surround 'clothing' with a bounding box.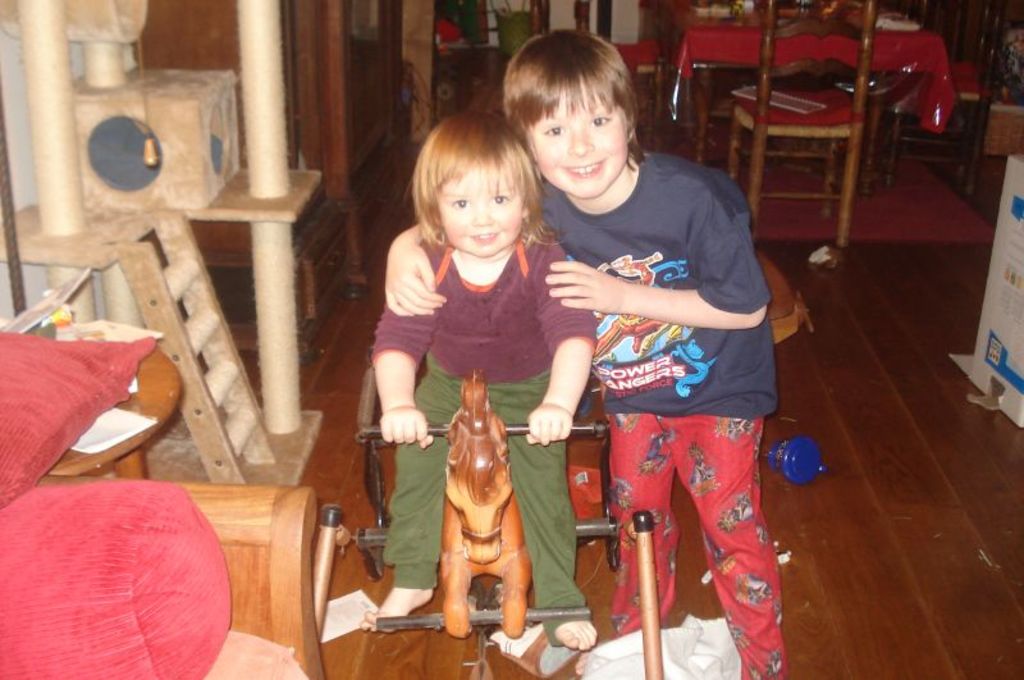
[374, 219, 598, 647].
